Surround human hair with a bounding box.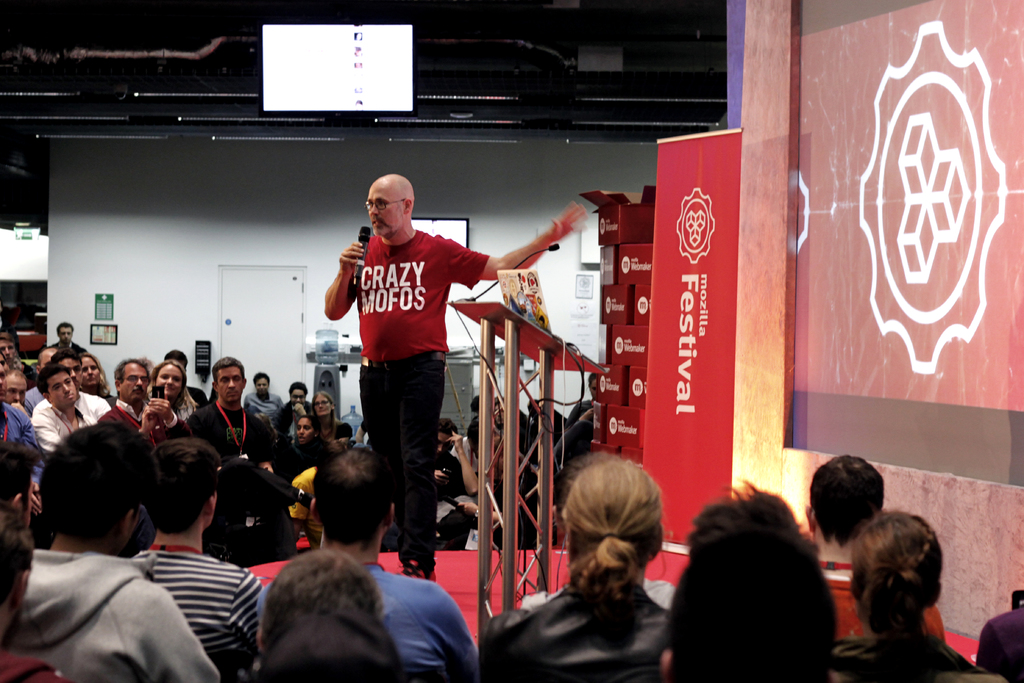
[left=437, top=414, right=458, bottom=449].
